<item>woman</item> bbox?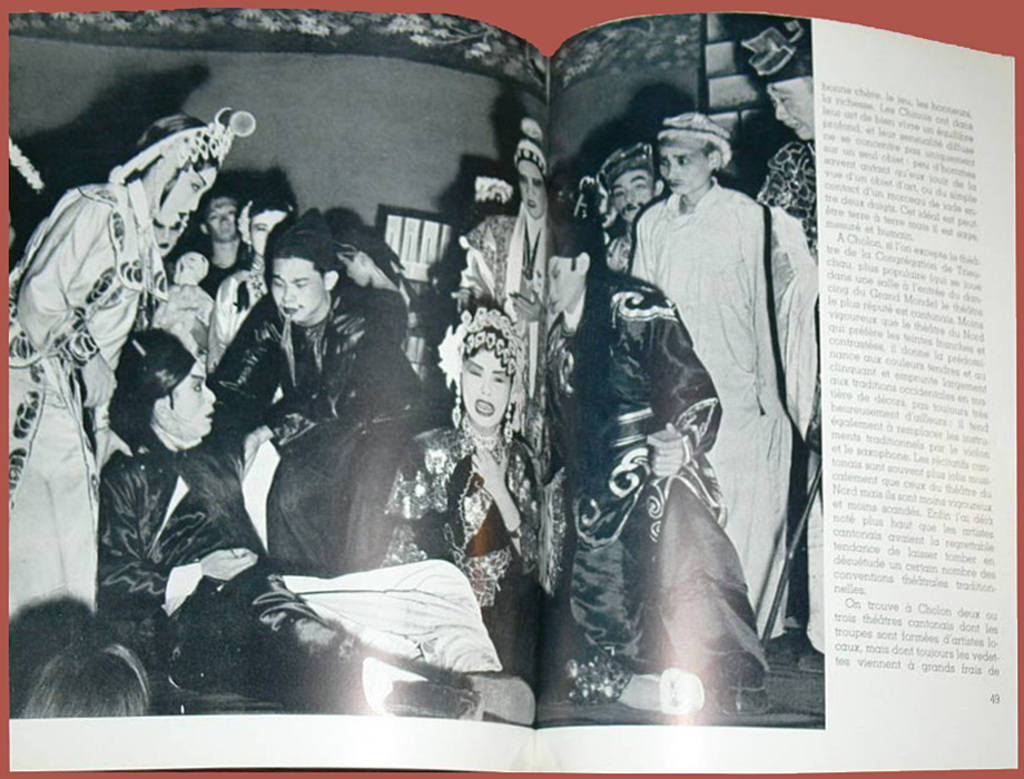
BBox(203, 194, 286, 366)
